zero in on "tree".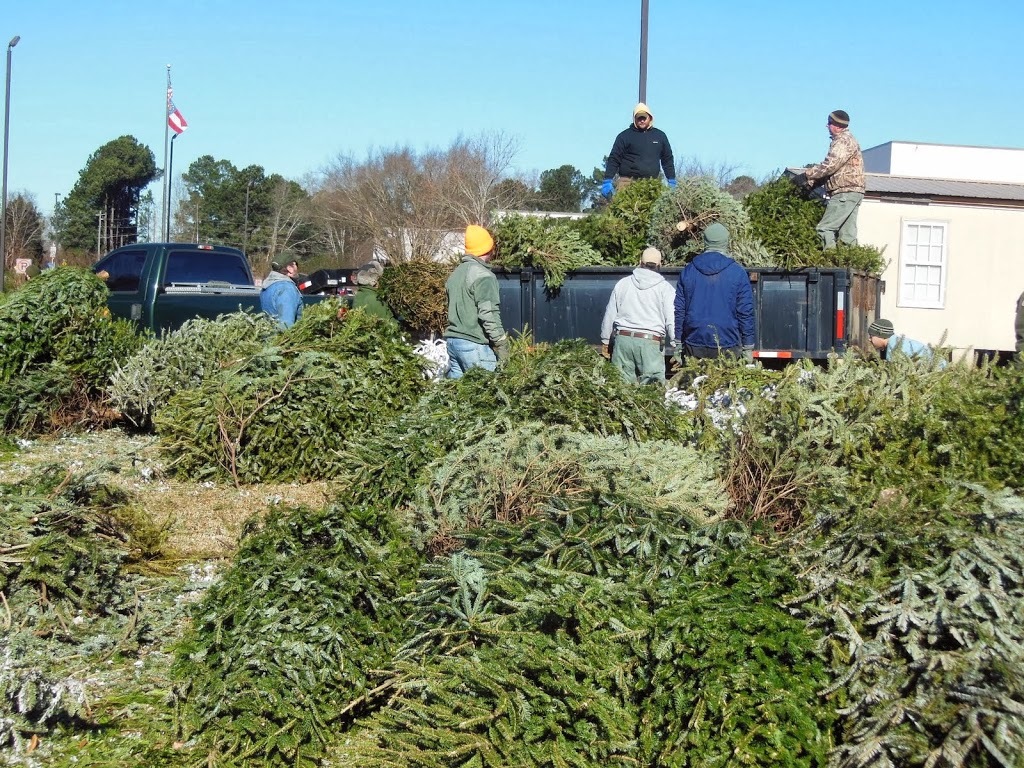
Zeroed in: 312:136:525:251.
